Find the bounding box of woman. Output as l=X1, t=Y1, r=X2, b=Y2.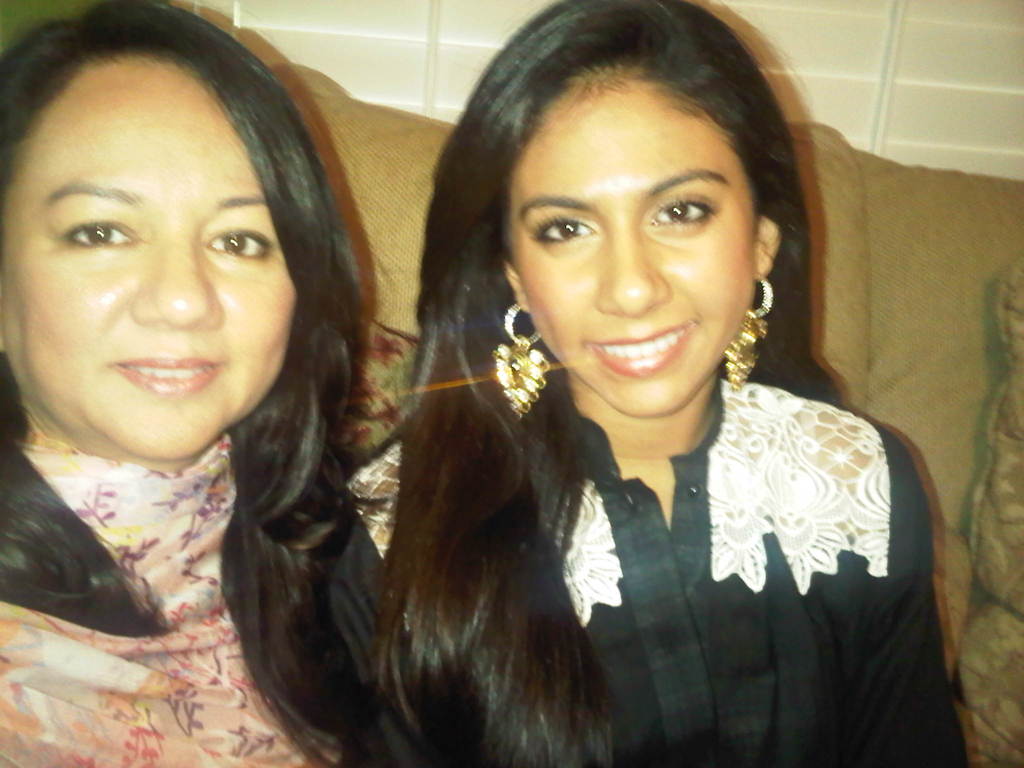
l=0, t=0, r=426, b=767.
